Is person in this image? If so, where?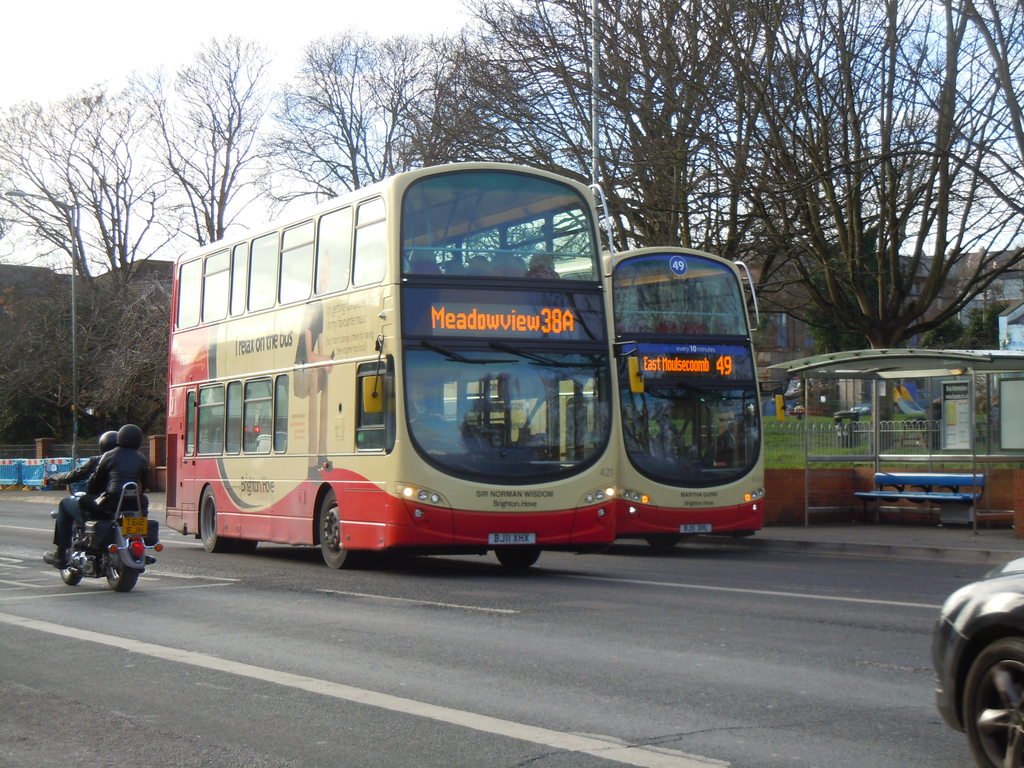
Yes, at 75 426 150 547.
